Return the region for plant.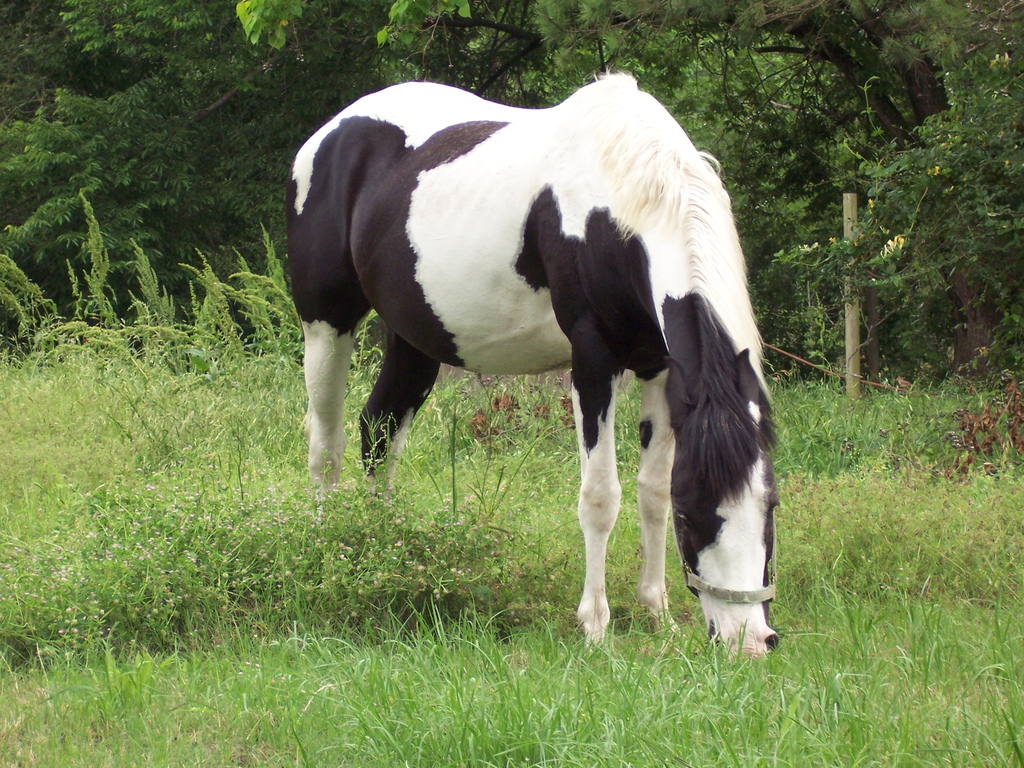
79:193:133:326.
